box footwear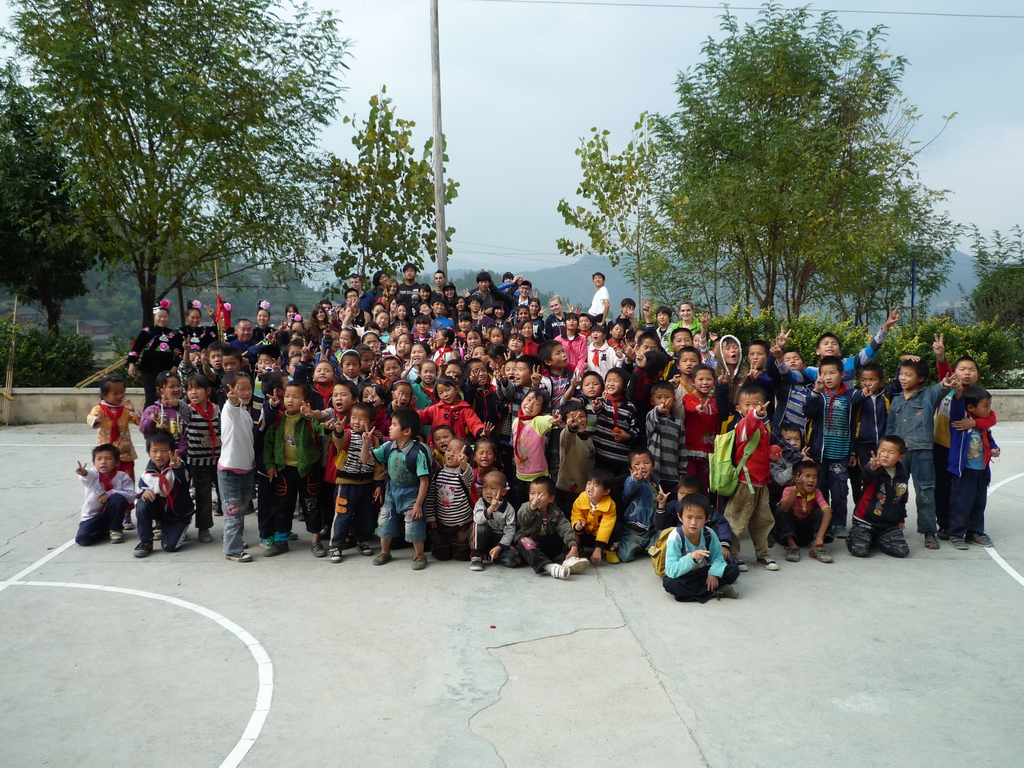
rect(430, 545, 454, 563)
